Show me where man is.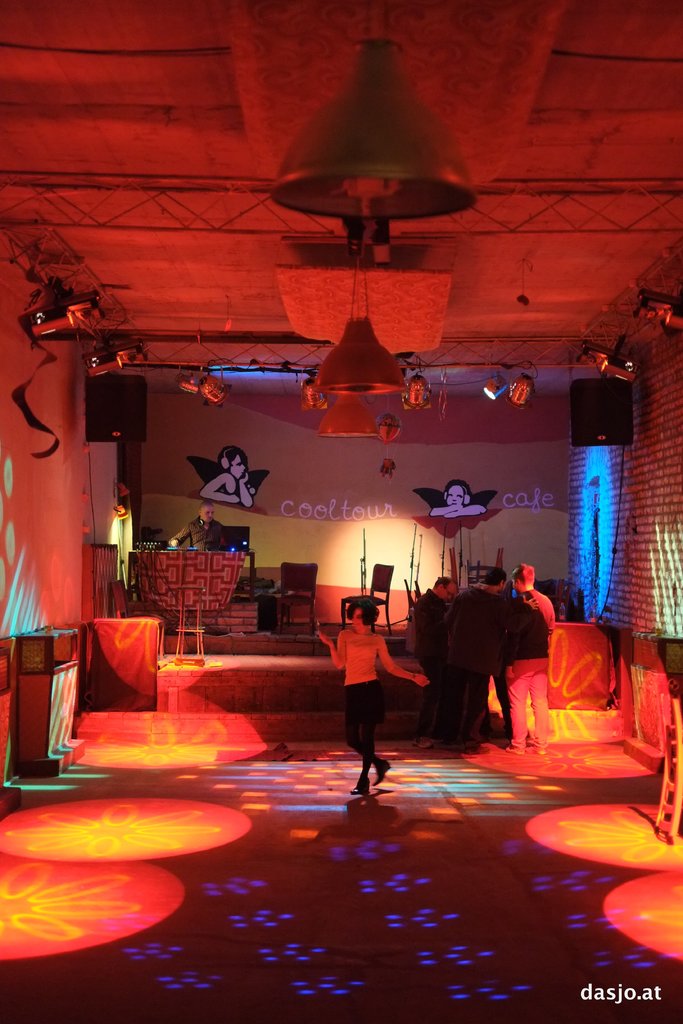
man is at detection(411, 569, 458, 751).
